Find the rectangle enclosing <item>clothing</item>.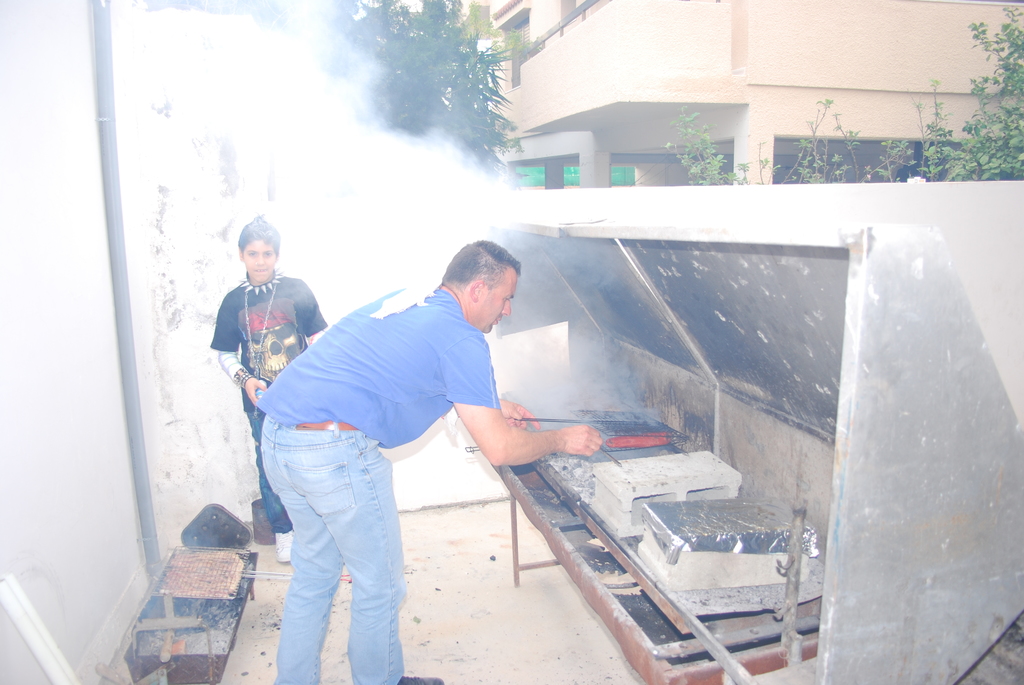
<region>254, 280, 502, 684</region>.
